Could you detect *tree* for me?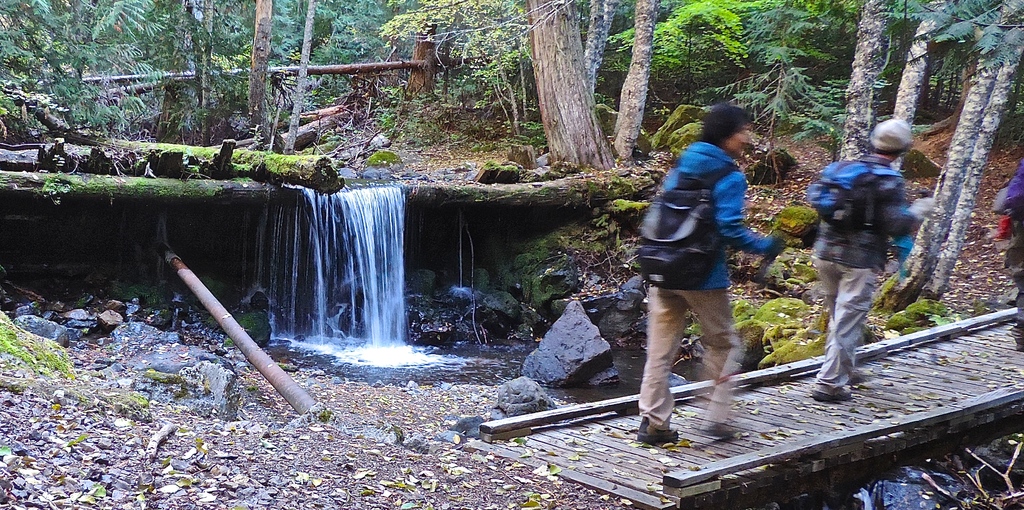
Detection result: locate(815, 2, 897, 154).
